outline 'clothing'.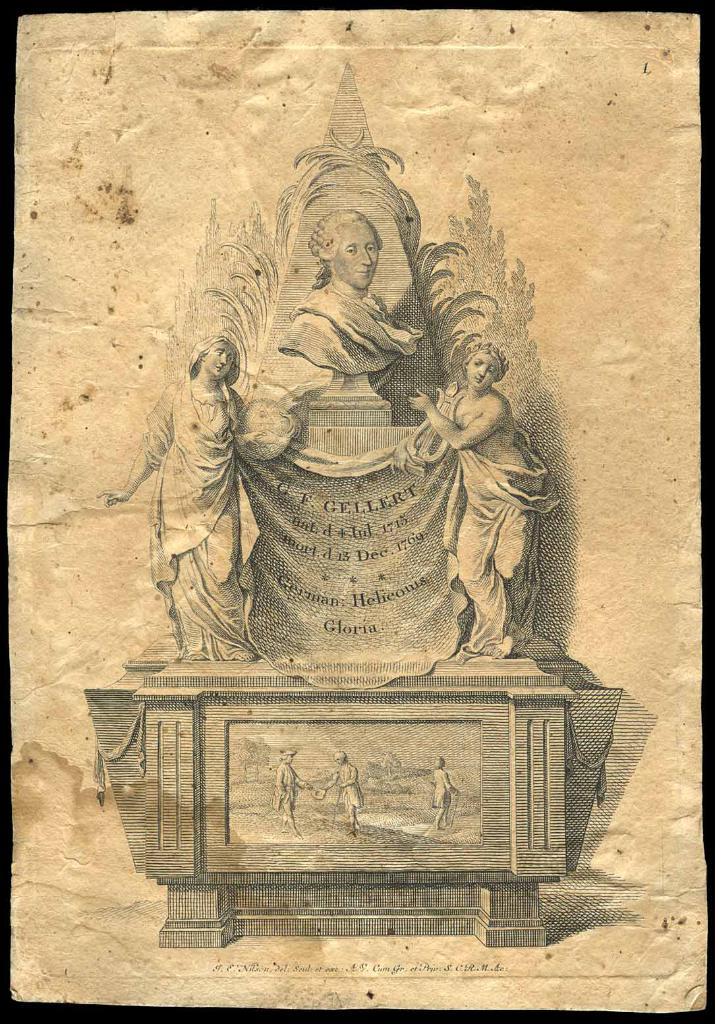
Outline: [431,768,459,826].
